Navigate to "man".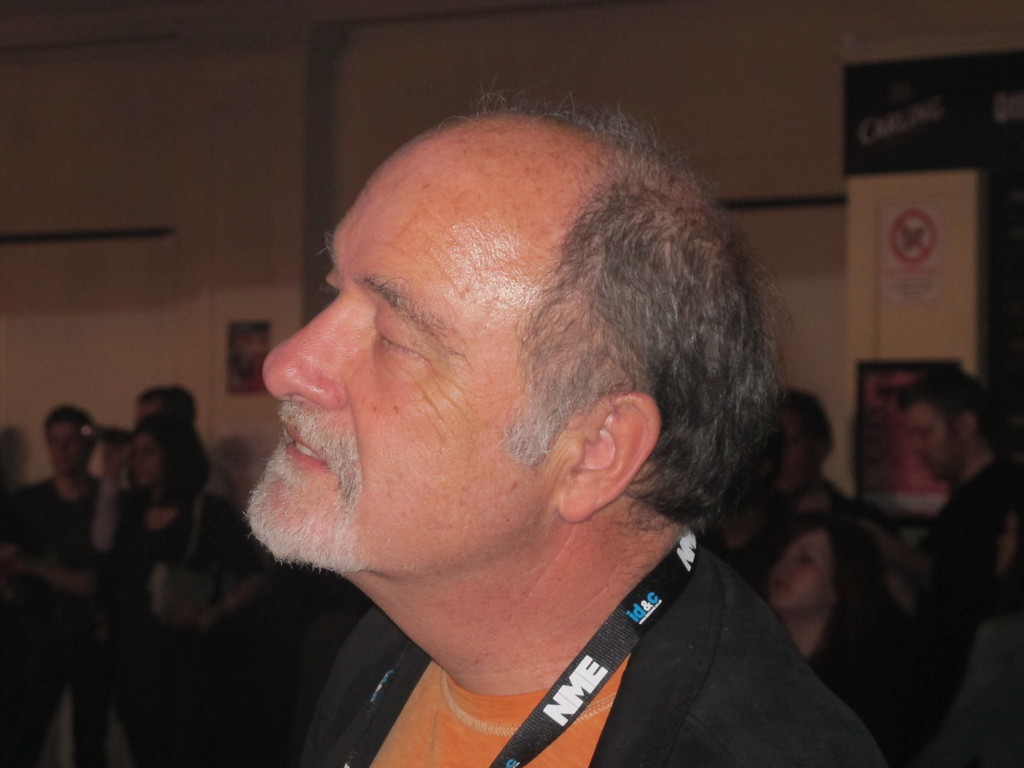
Navigation target: [left=145, top=78, right=948, bottom=767].
